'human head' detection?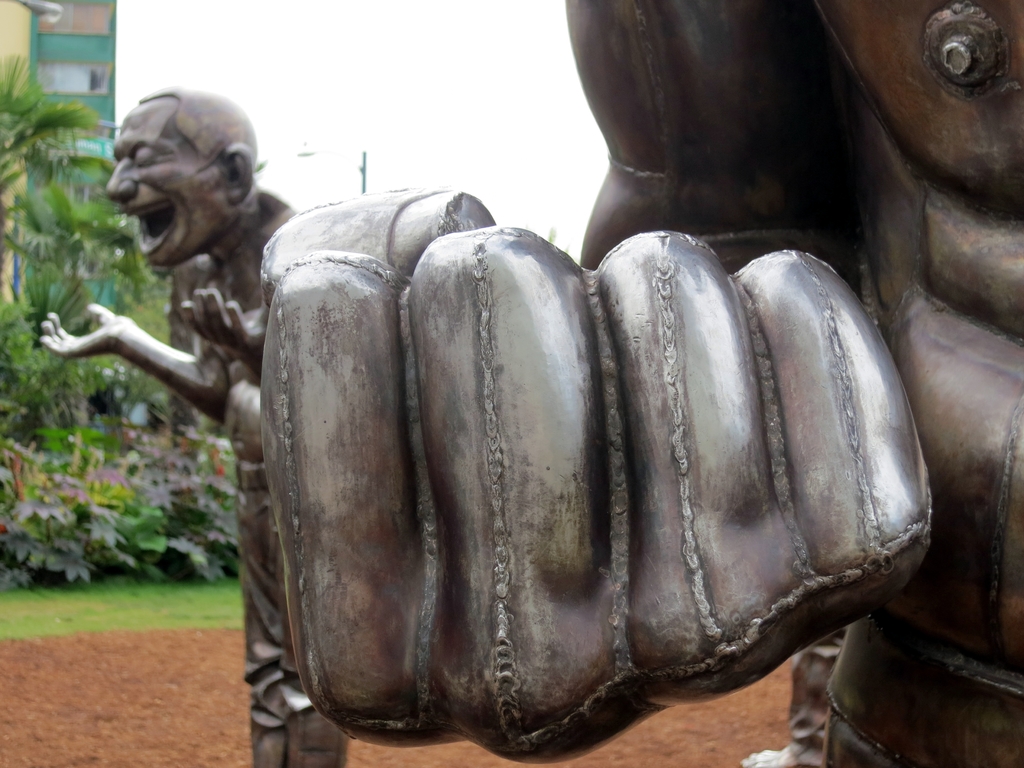
102,94,273,272
